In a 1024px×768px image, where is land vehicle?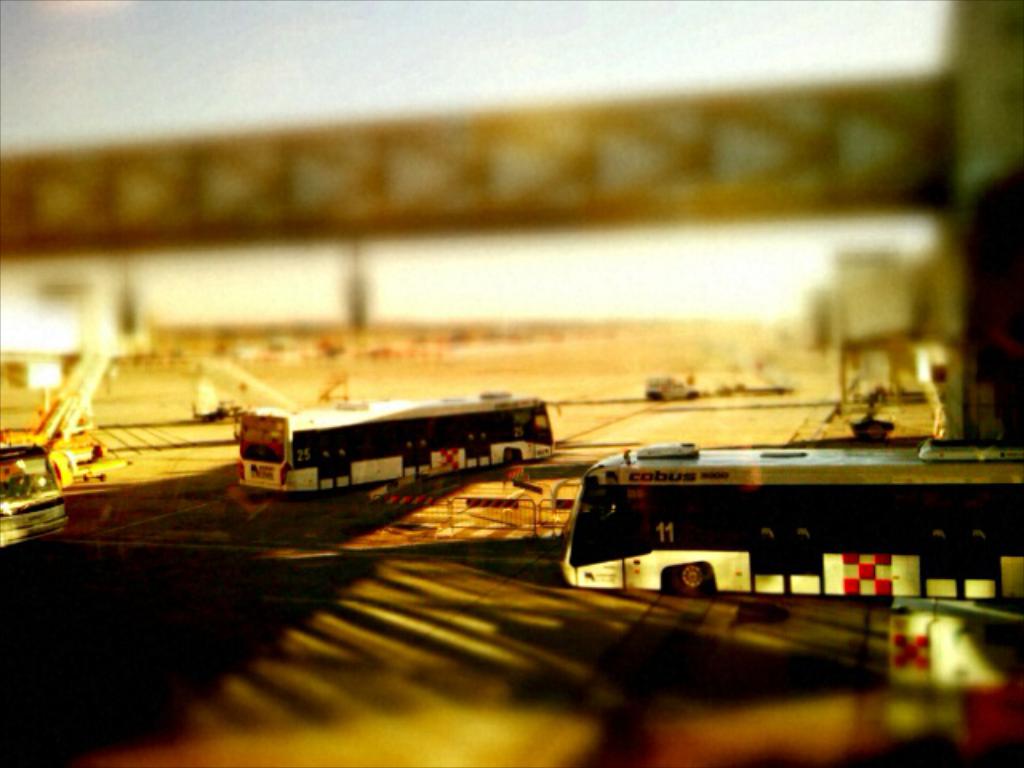
554/437/1022/608.
